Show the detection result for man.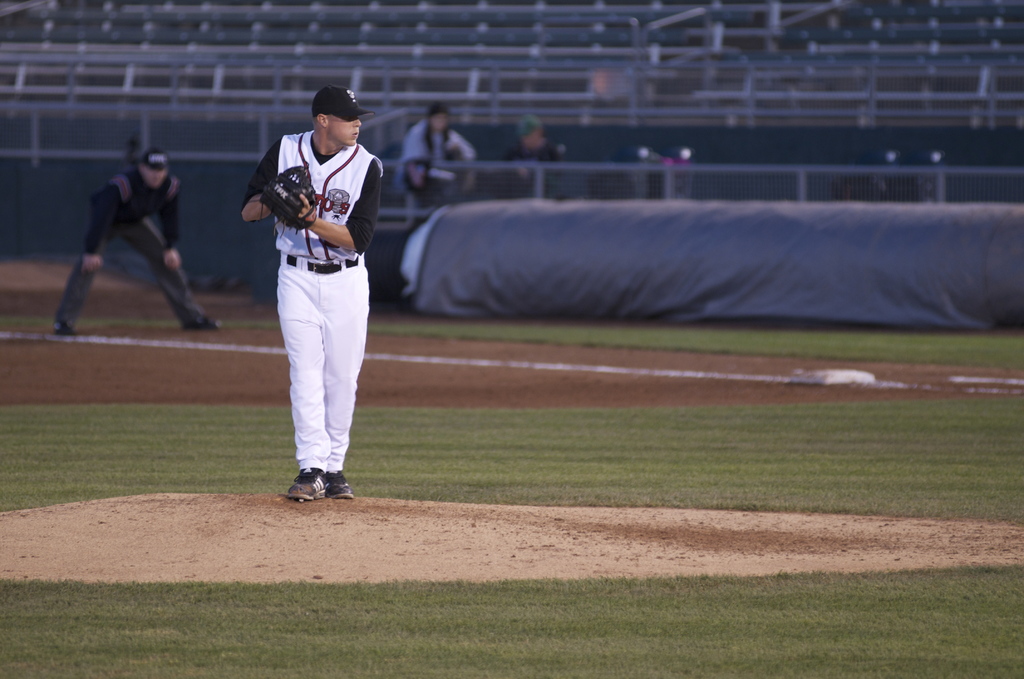
[x1=41, y1=138, x2=209, y2=341].
